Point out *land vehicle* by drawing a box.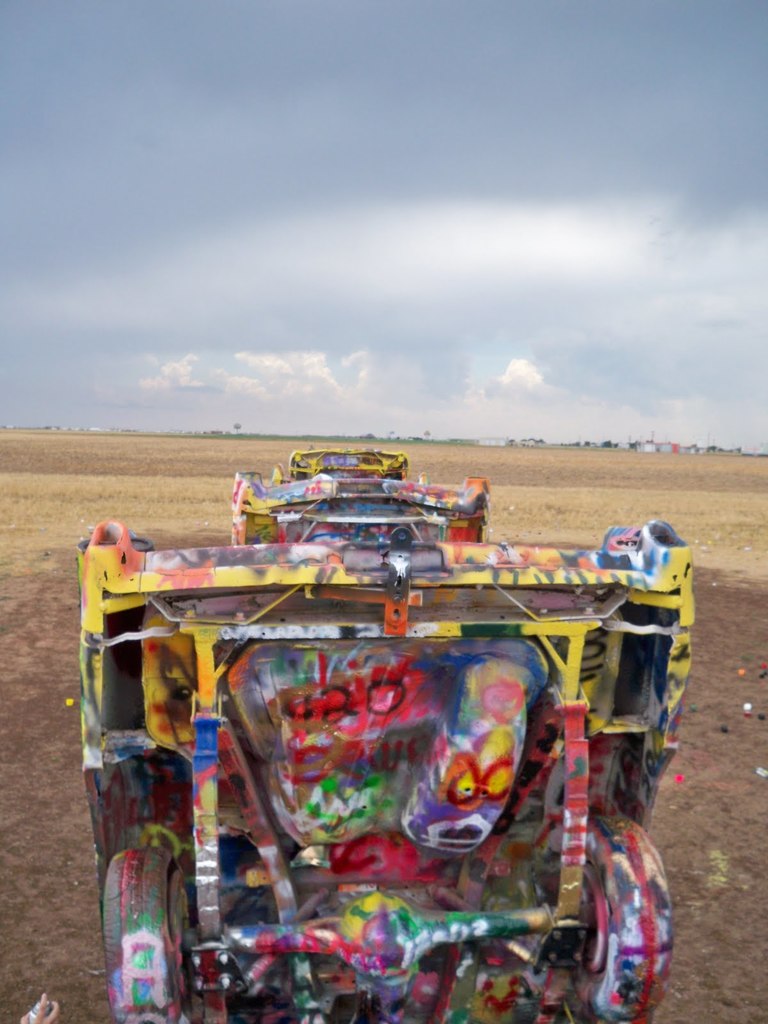
<box>67,468,724,989</box>.
